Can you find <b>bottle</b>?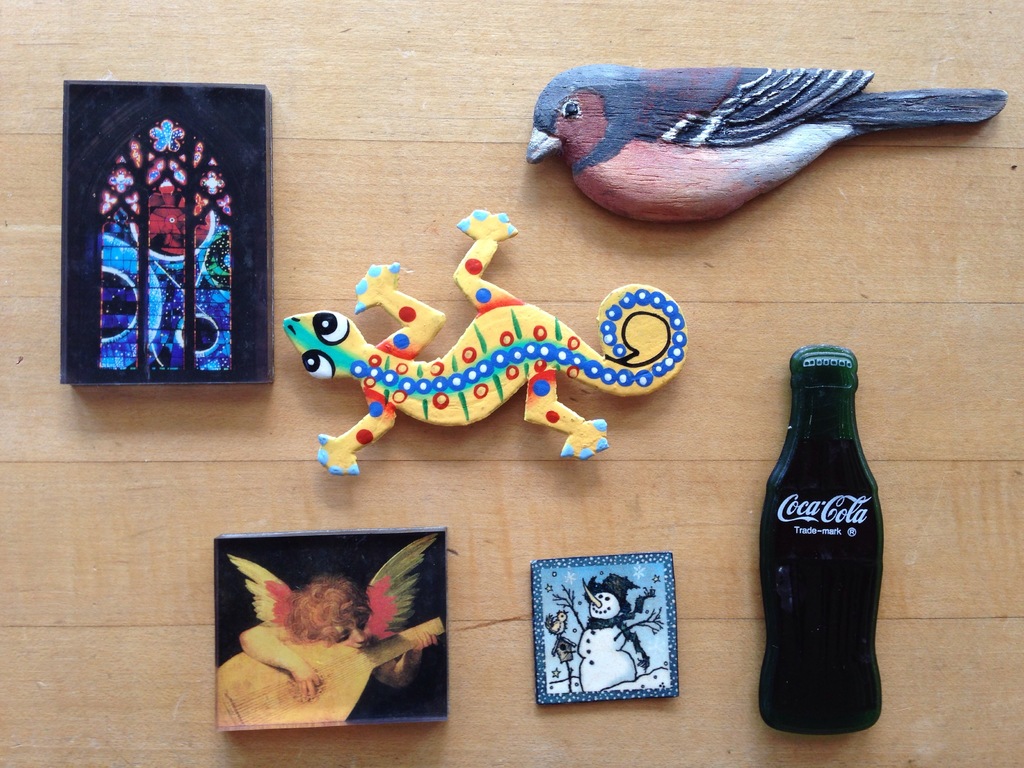
Yes, bounding box: (left=747, top=336, right=915, bottom=729).
